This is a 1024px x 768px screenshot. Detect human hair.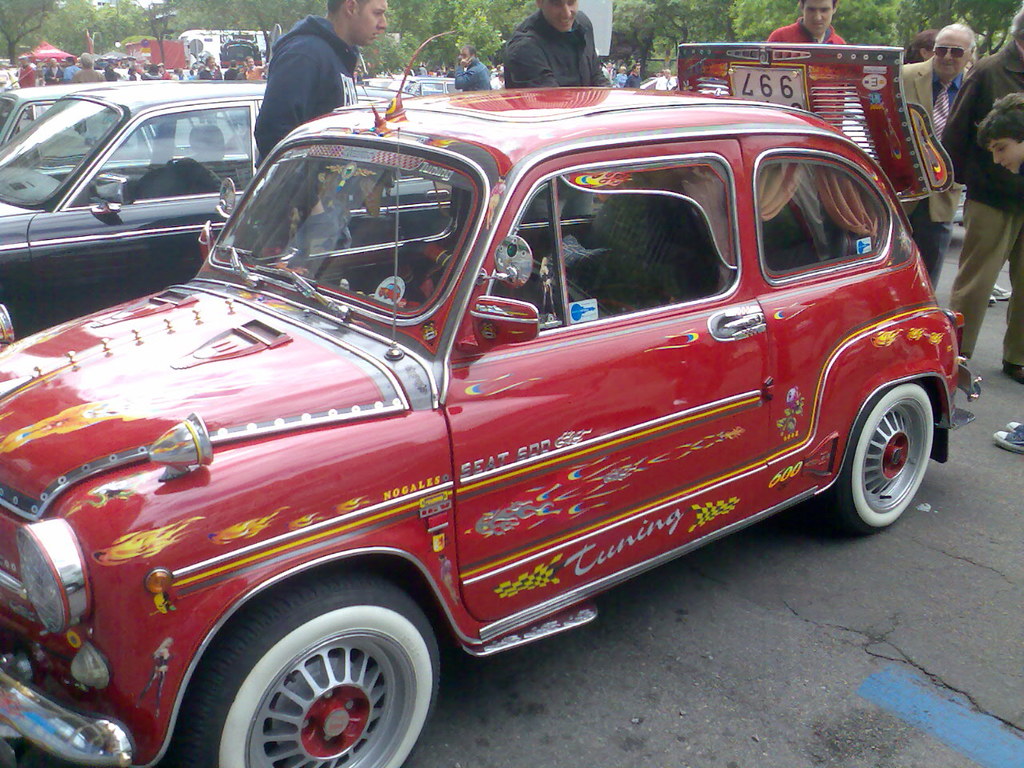
(left=934, top=22, right=978, bottom=58).
